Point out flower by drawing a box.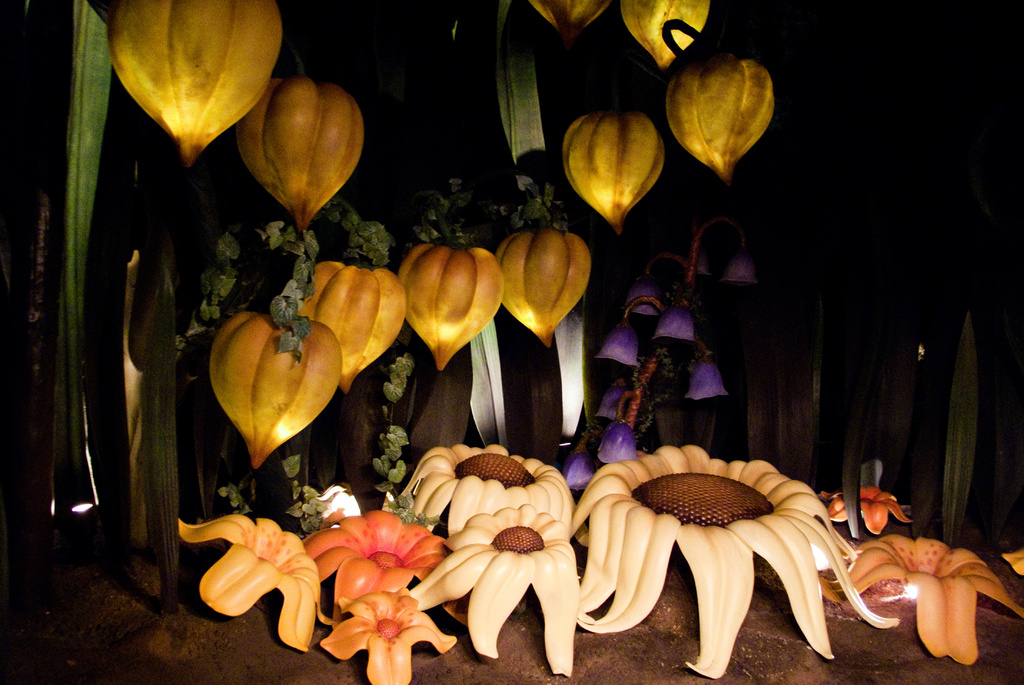
BBox(216, 313, 340, 467).
